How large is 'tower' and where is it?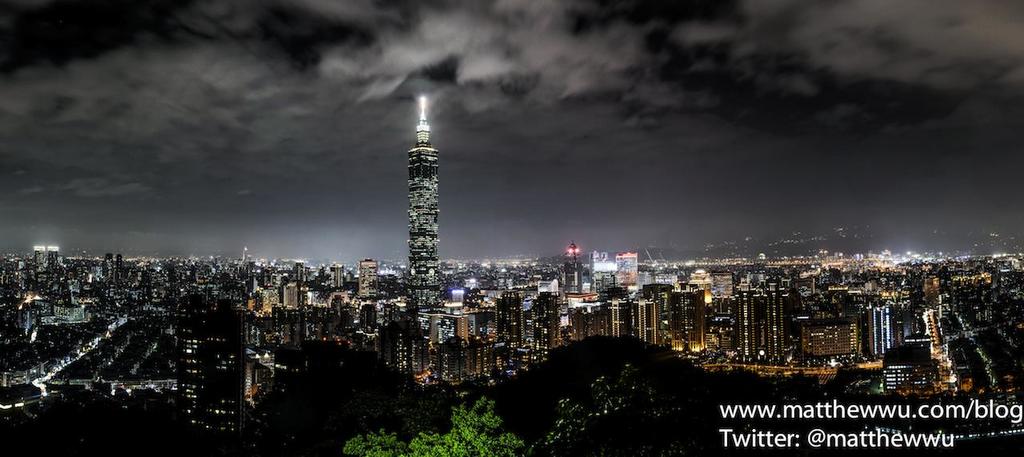
Bounding box: <bbox>179, 312, 250, 440</bbox>.
